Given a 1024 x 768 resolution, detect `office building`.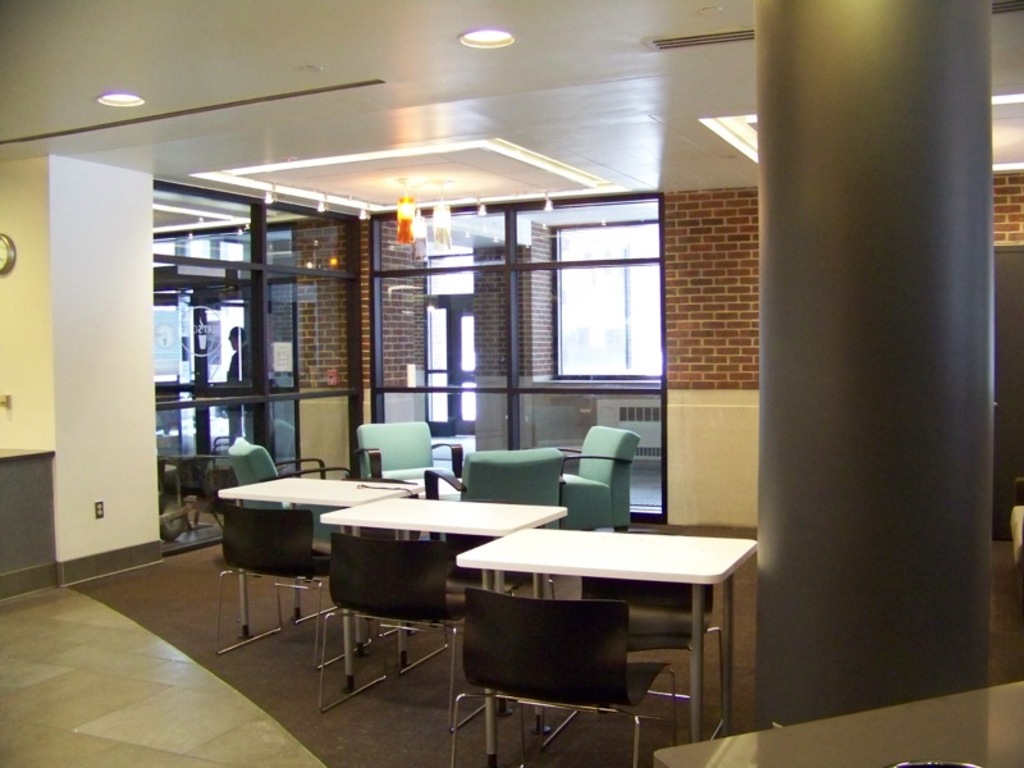
(x1=0, y1=0, x2=1023, y2=767).
